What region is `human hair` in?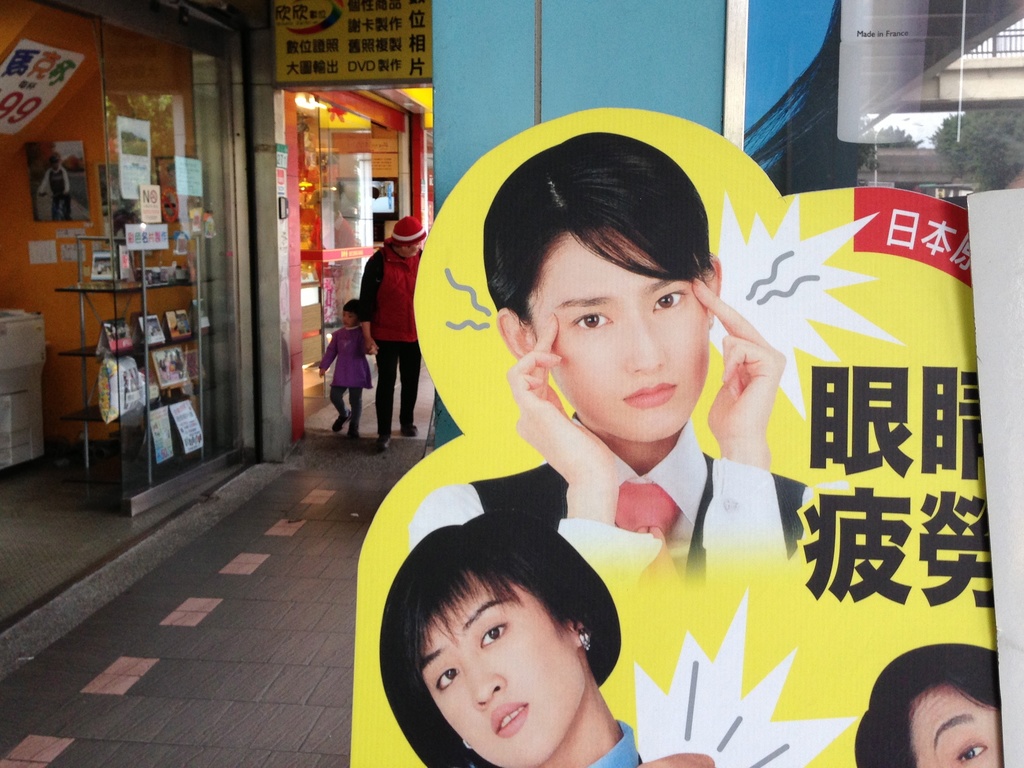
383 520 623 747.
